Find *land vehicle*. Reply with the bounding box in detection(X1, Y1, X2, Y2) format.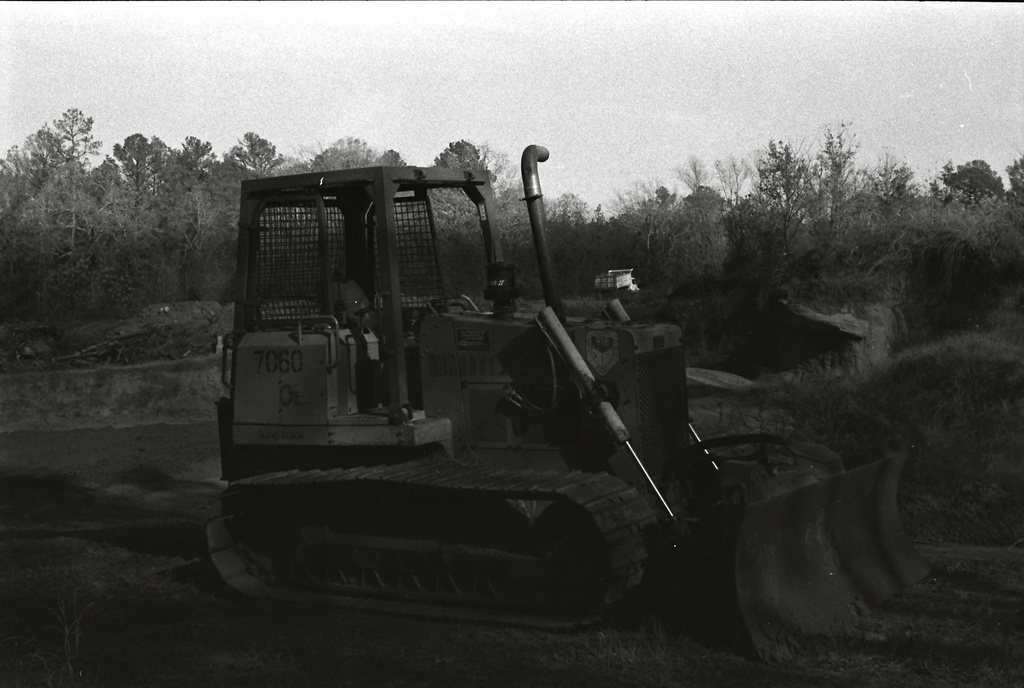
detection(235, 169, 922, 641).
